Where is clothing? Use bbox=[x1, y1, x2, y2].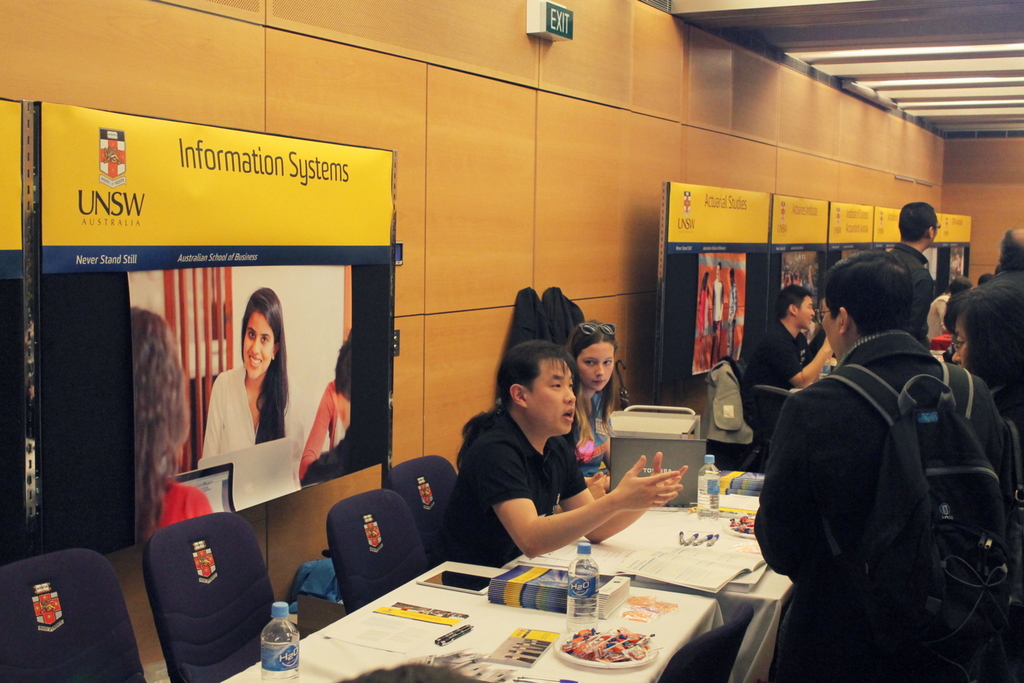
bbox=[299, 383, 349, 476].
